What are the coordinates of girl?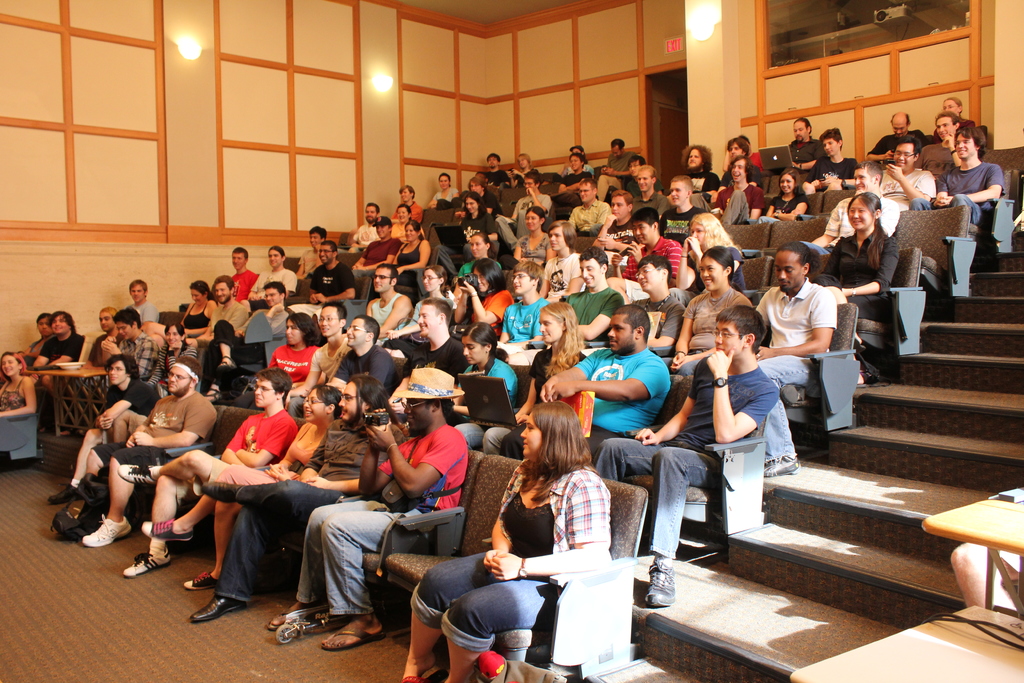
select_region(394, 218, 429, 286).
